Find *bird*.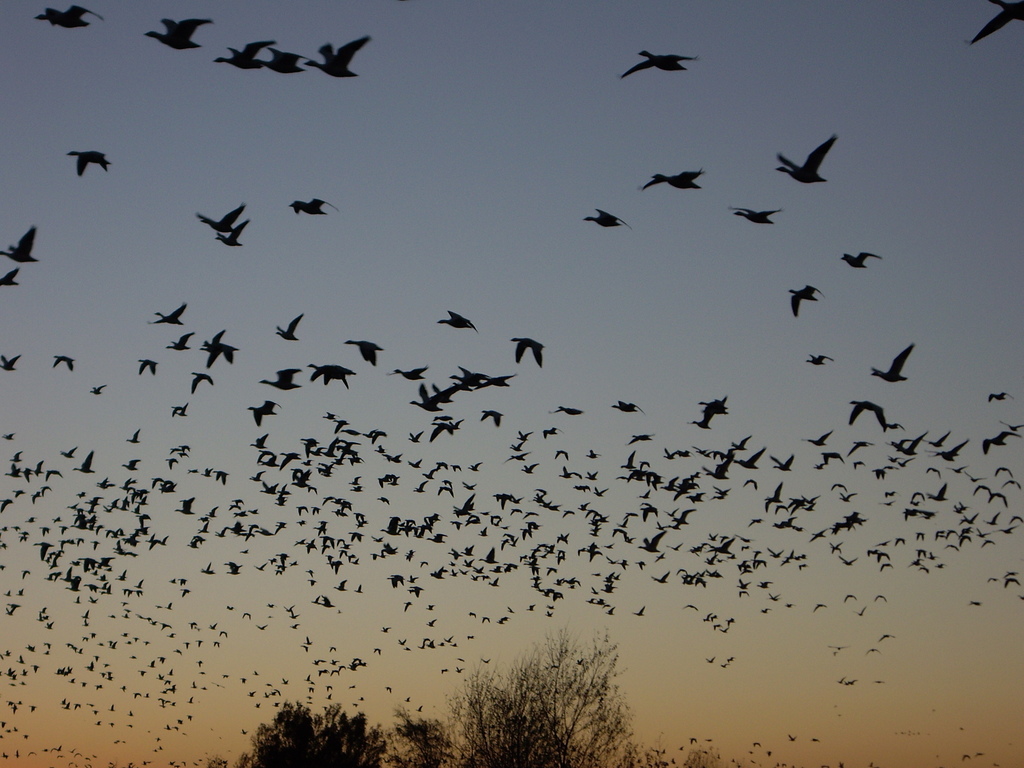
620 50 694 84.
